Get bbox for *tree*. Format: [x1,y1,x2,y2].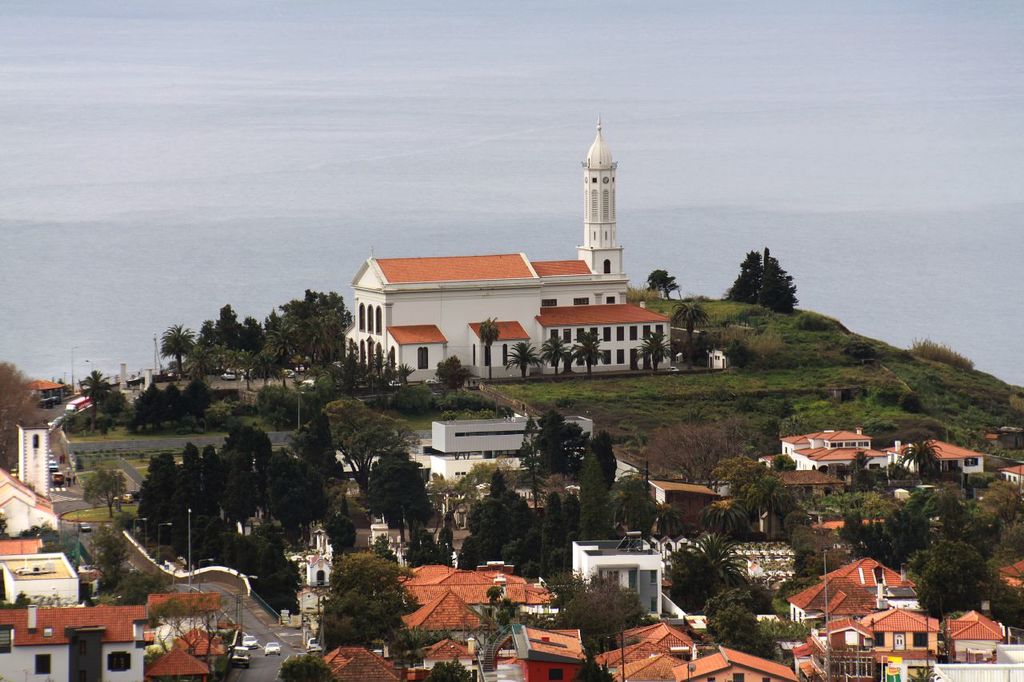
[699,594,790,665].
